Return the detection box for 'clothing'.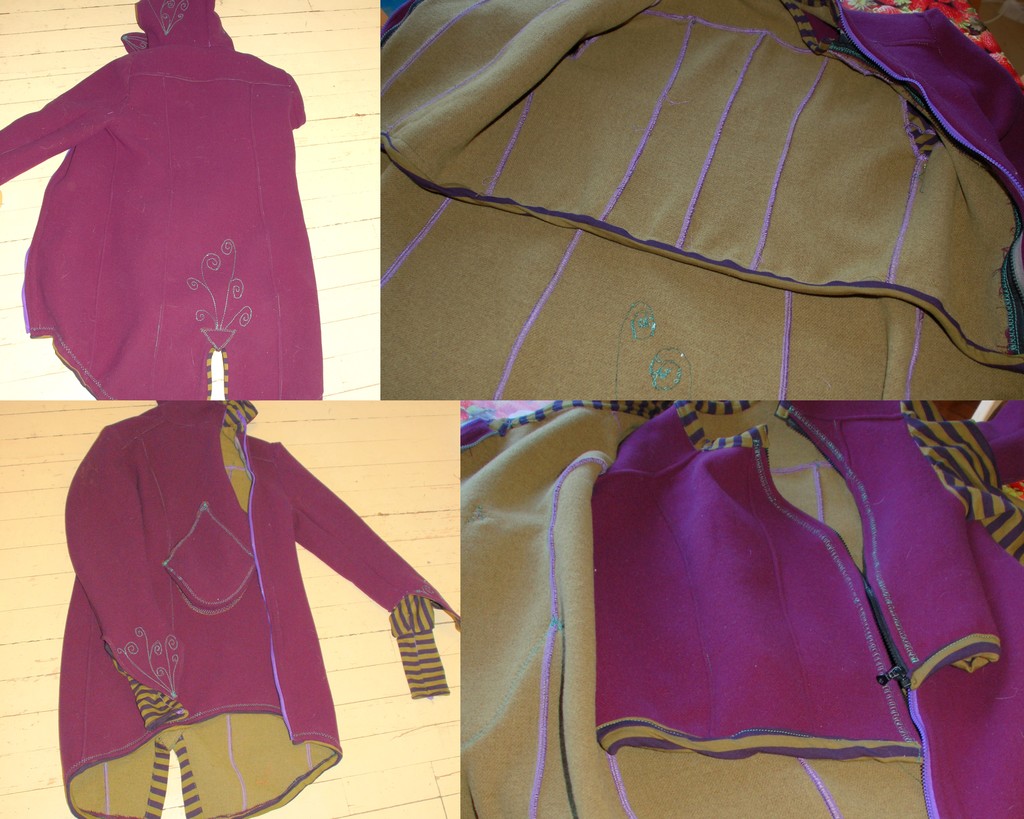
<box>458,396,1023,818</box>.
